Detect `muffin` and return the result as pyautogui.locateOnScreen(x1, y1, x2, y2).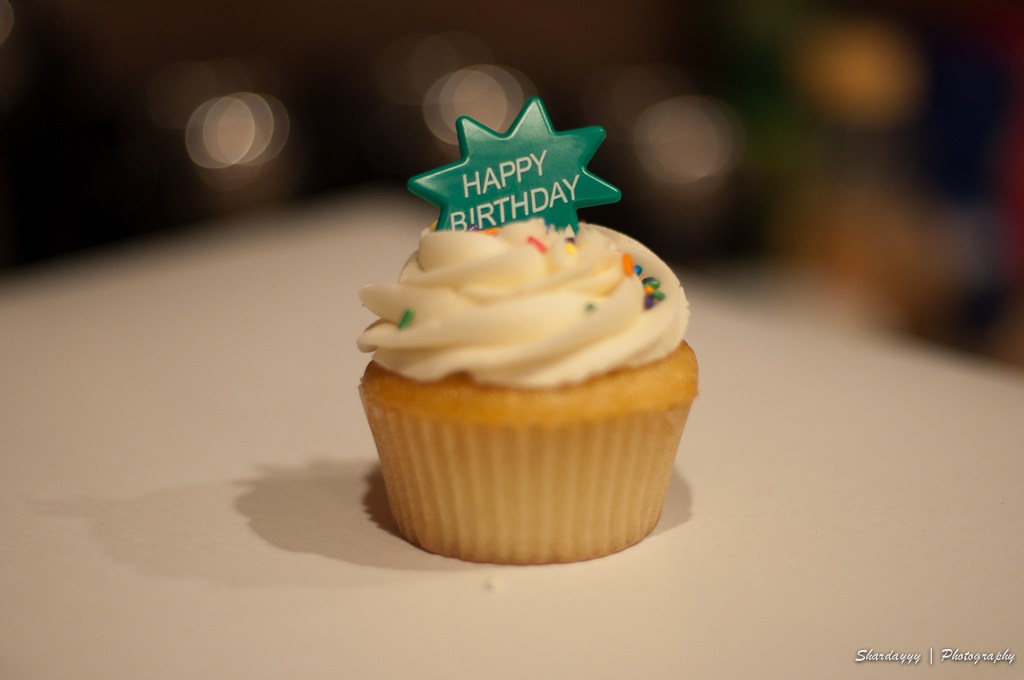
pyautogui.locateOnScreen(328, 120, 761, 588).
